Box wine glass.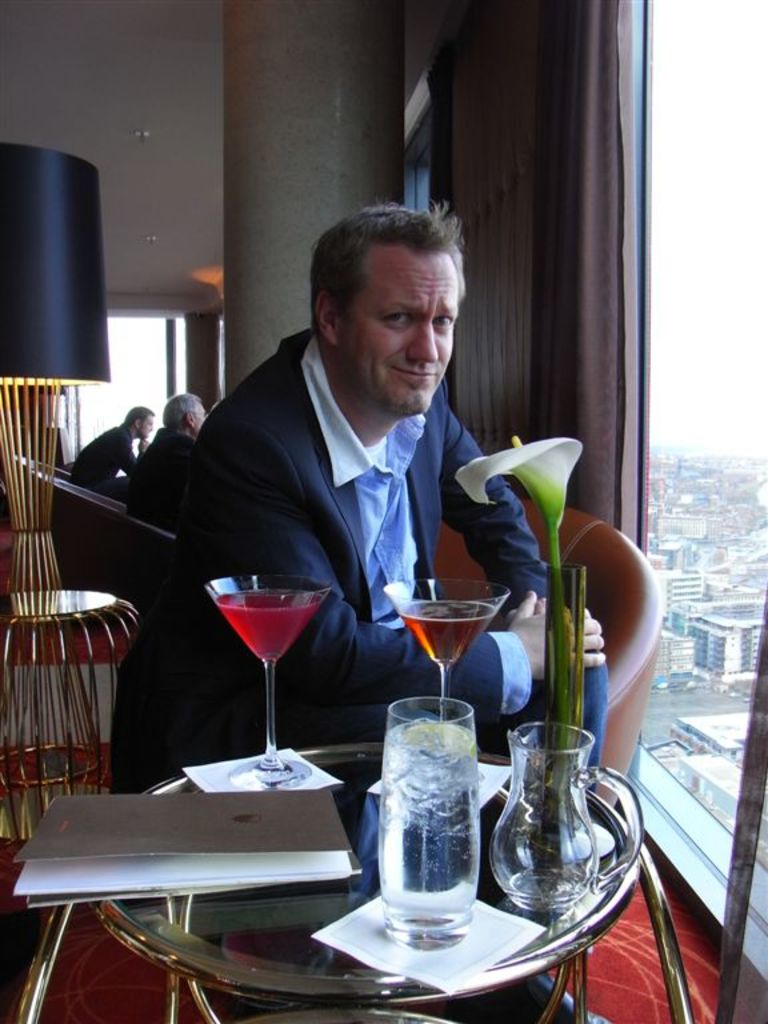
{"x1": 200, "y1": 571, "x2": 335, "y2": 792}.
